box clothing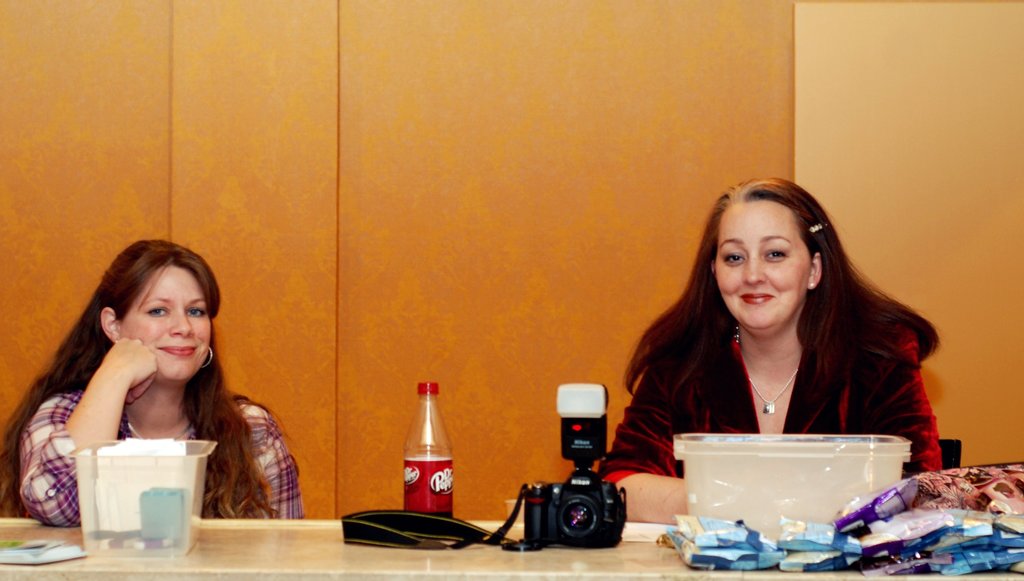
<bbox>599, 277, 949, 517</bbox>
